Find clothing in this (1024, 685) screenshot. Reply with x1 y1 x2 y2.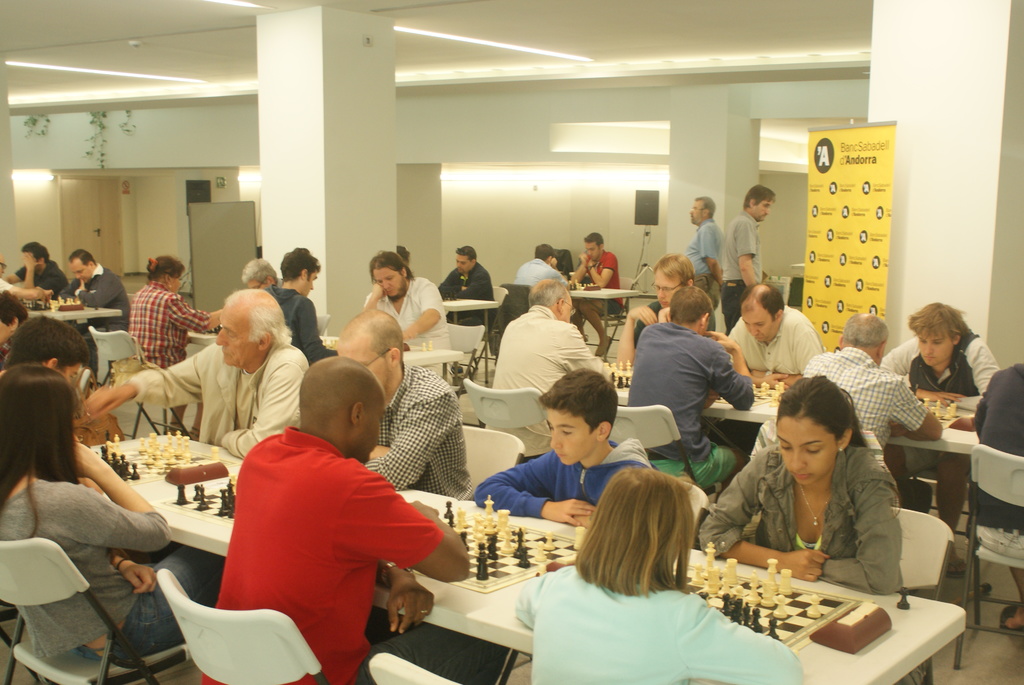
357 359 483 503.
